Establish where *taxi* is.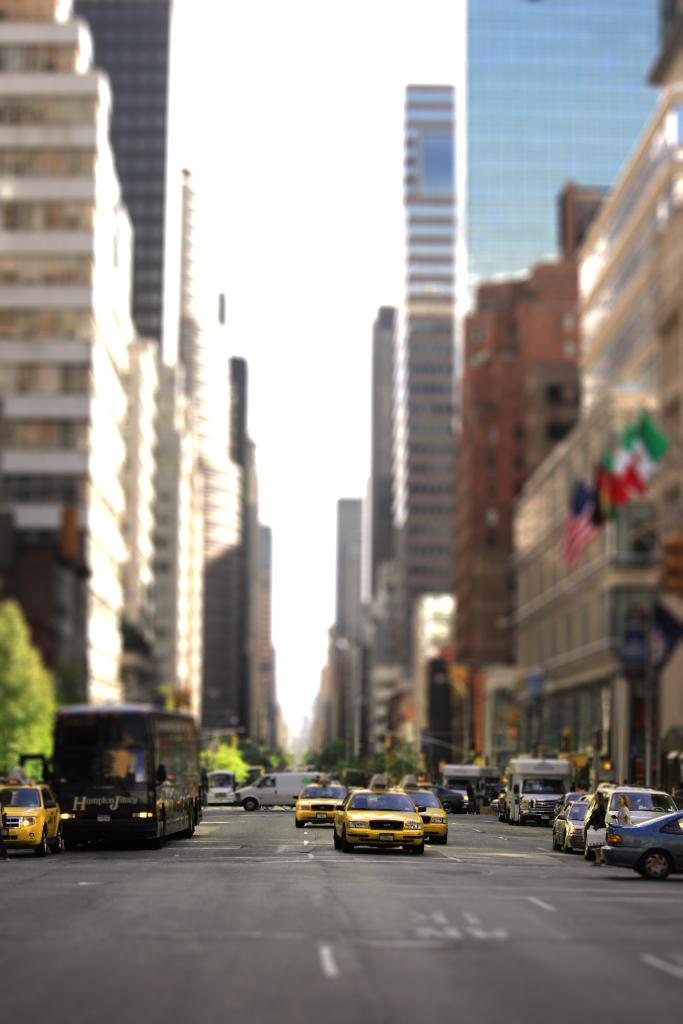
Established at [291,778,350,824].
